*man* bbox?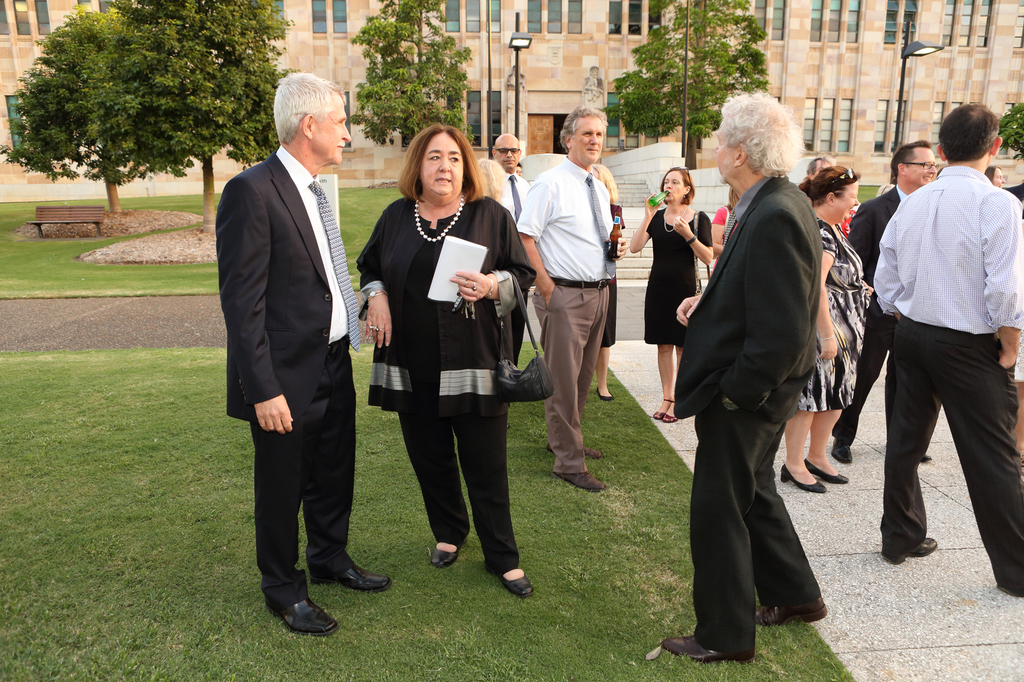
x1=484 y1=131 x2=531 y2=363
